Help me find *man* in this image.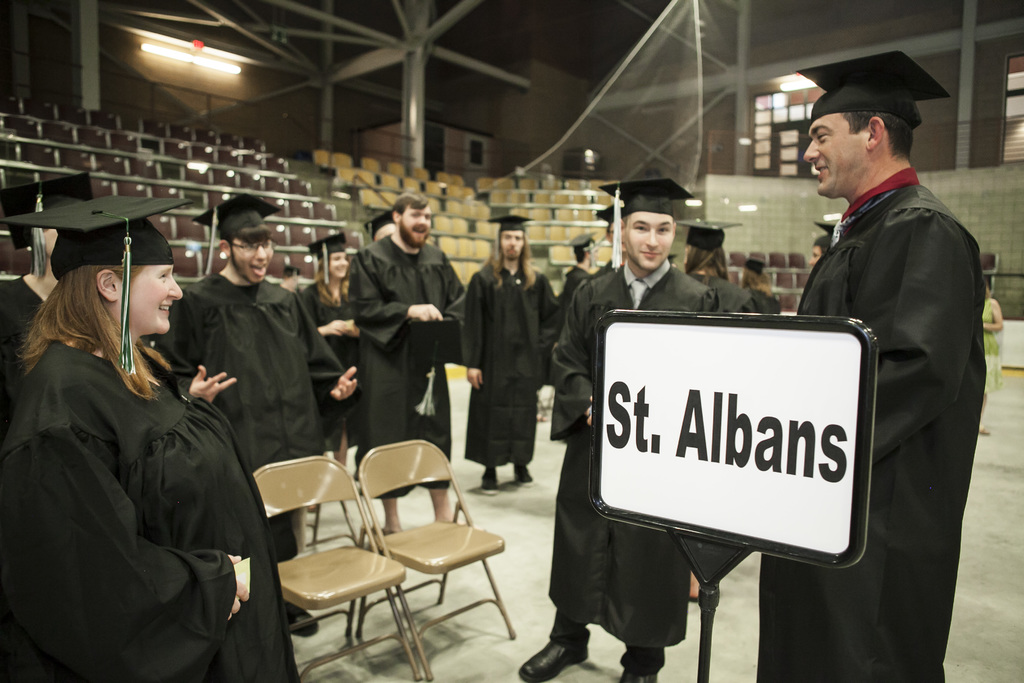
Found it: <box>164,191,351,632</box>.
